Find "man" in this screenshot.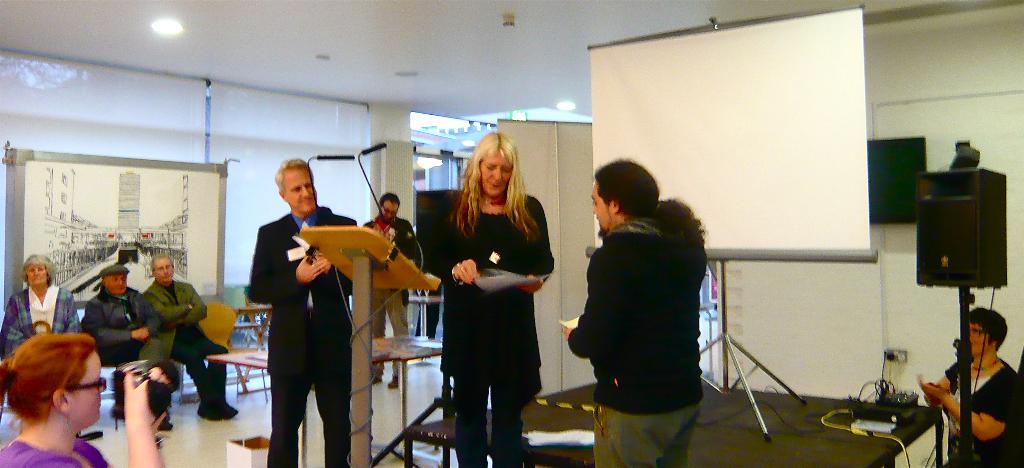
The bounding box for "man" is 241 154 363 467.
